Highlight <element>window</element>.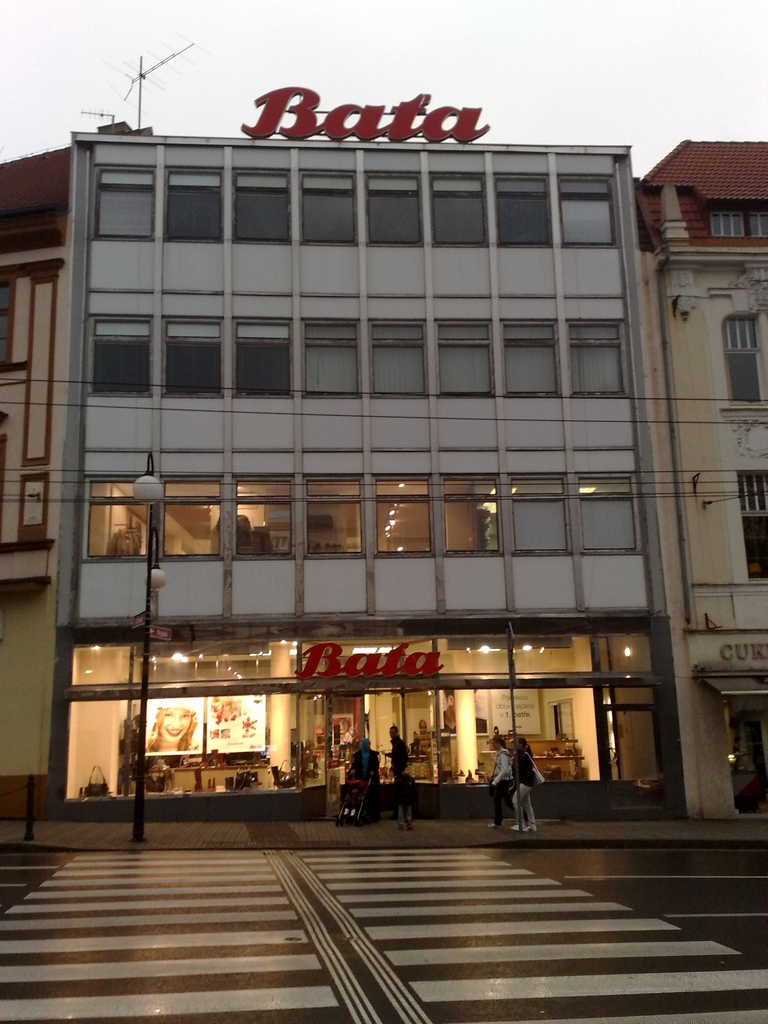
Highlighted region: [x1=745, y1=200, x2=767, y2=243].
